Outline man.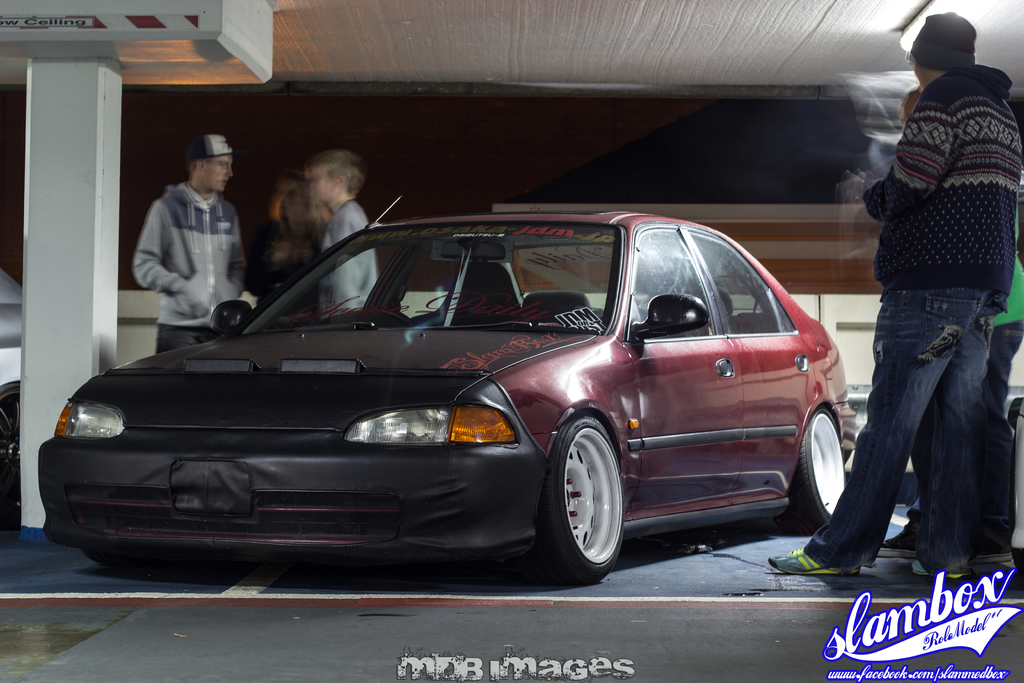
Outline: [301, 151, 378, 332].
